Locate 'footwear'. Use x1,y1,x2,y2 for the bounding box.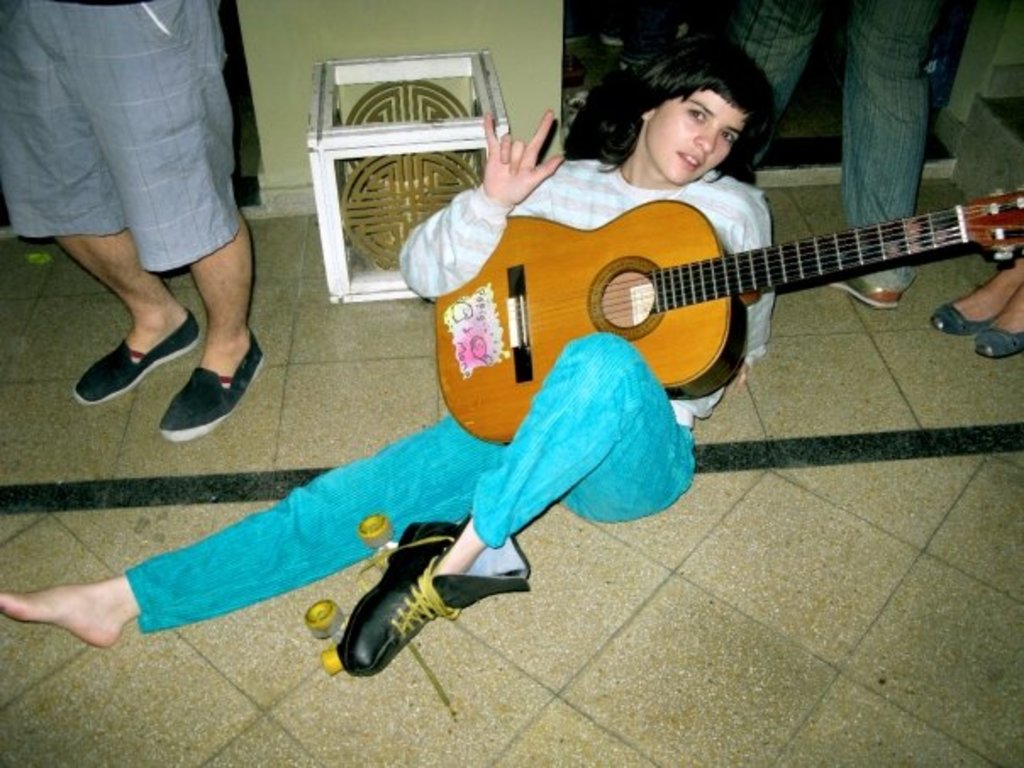
71,307,205,409.
